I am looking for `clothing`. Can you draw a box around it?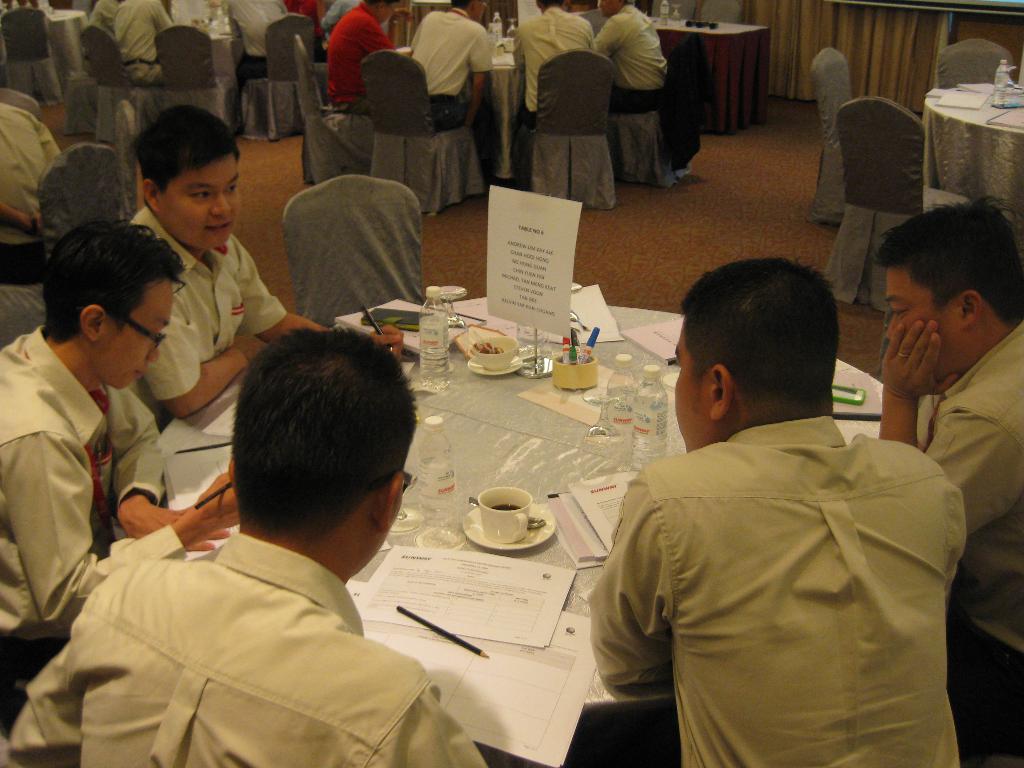
Sure, the bounding box is {"x1": 0, "y1": 331, "x2": 173, "y2": 641}.
